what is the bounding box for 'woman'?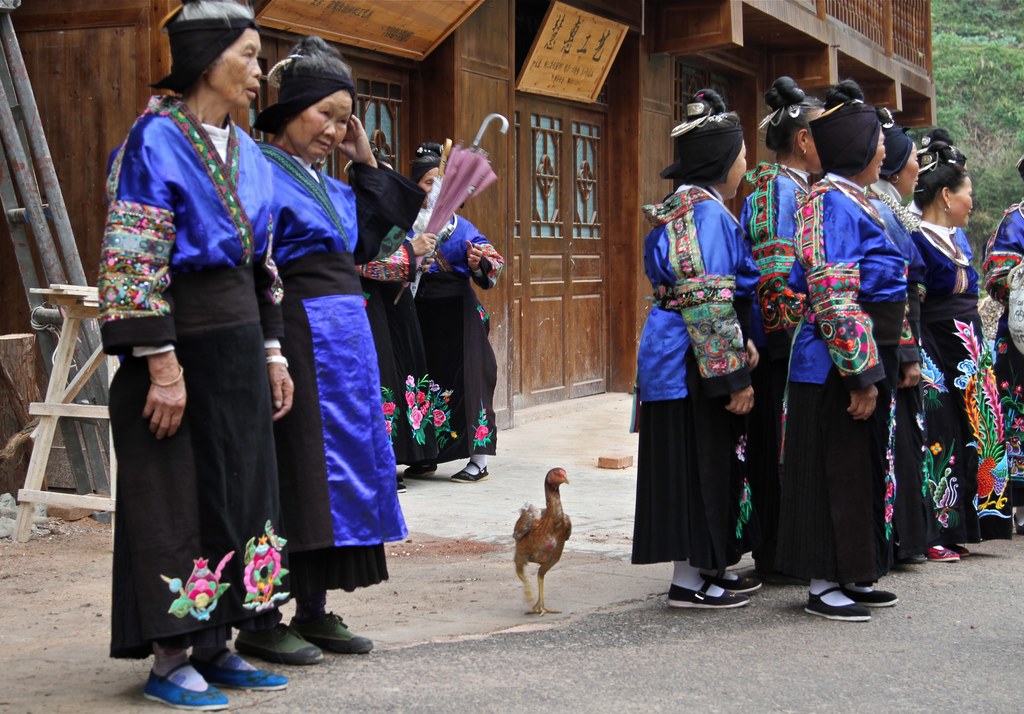
rect(906, 139, 1023, 565).
